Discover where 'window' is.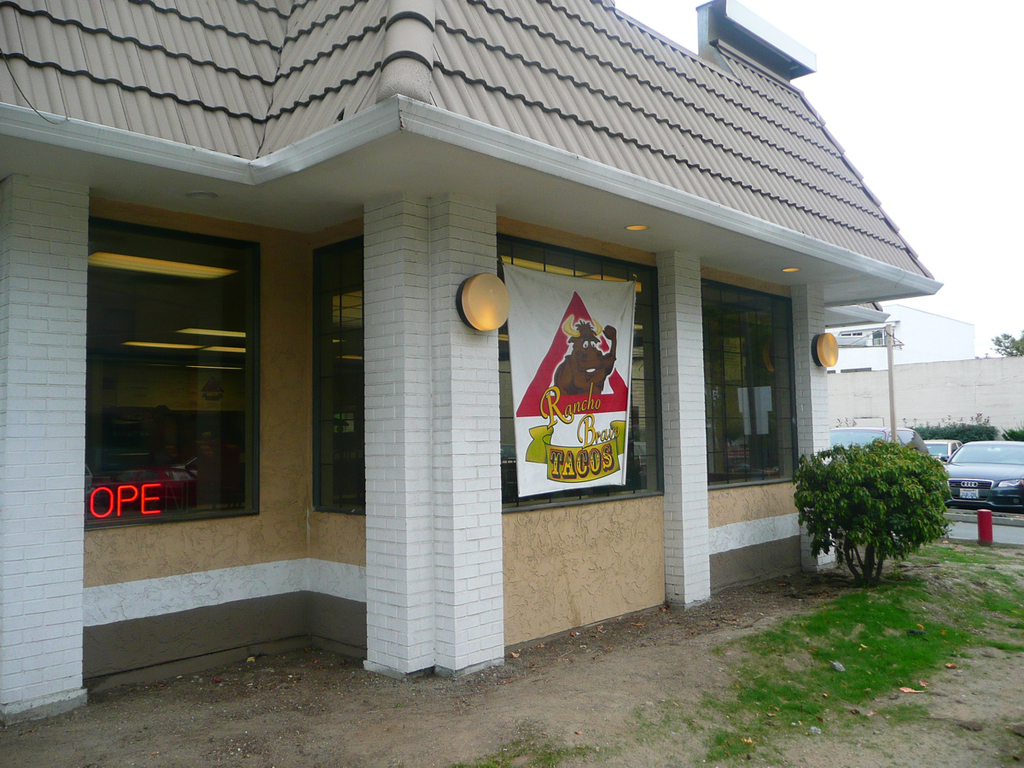
Discovered at crop(498, 234, 659, 510).
